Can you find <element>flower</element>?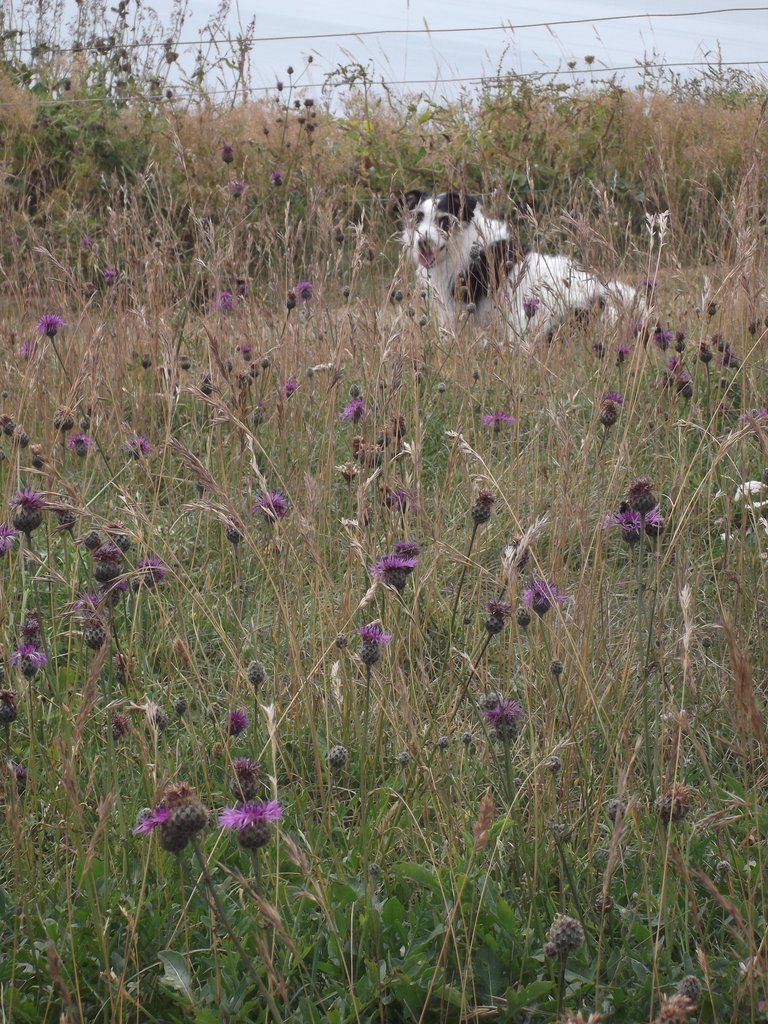
Yes, bounding box: pyautogui.locateOnScreen(648, 509, 671, 538).
